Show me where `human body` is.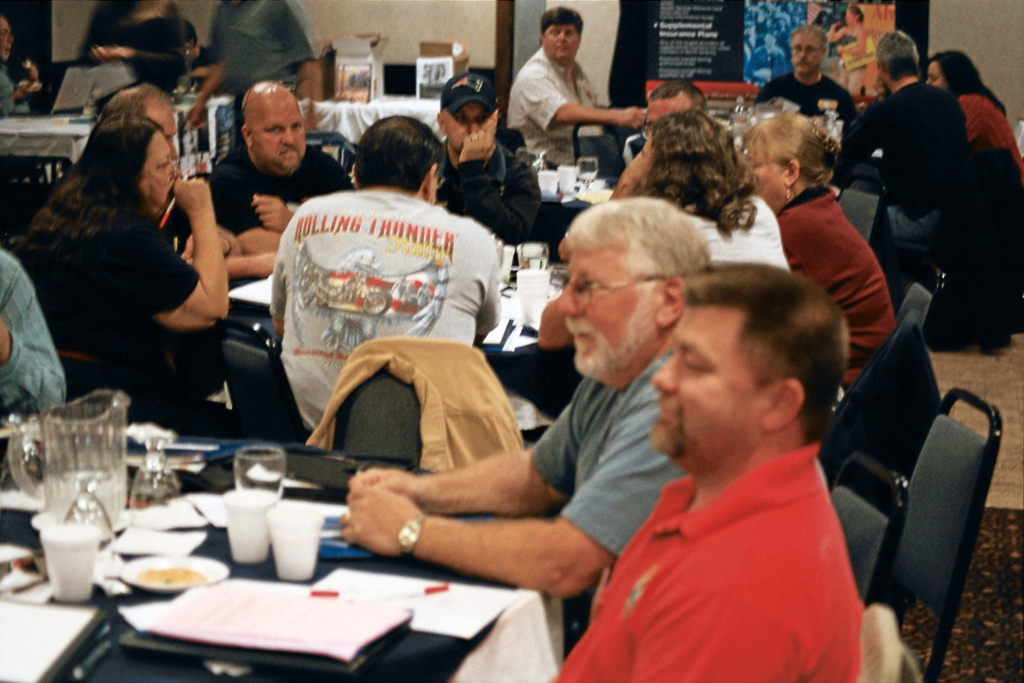
`human body` is at (left=733, top=102, right=902, bottom=407).
